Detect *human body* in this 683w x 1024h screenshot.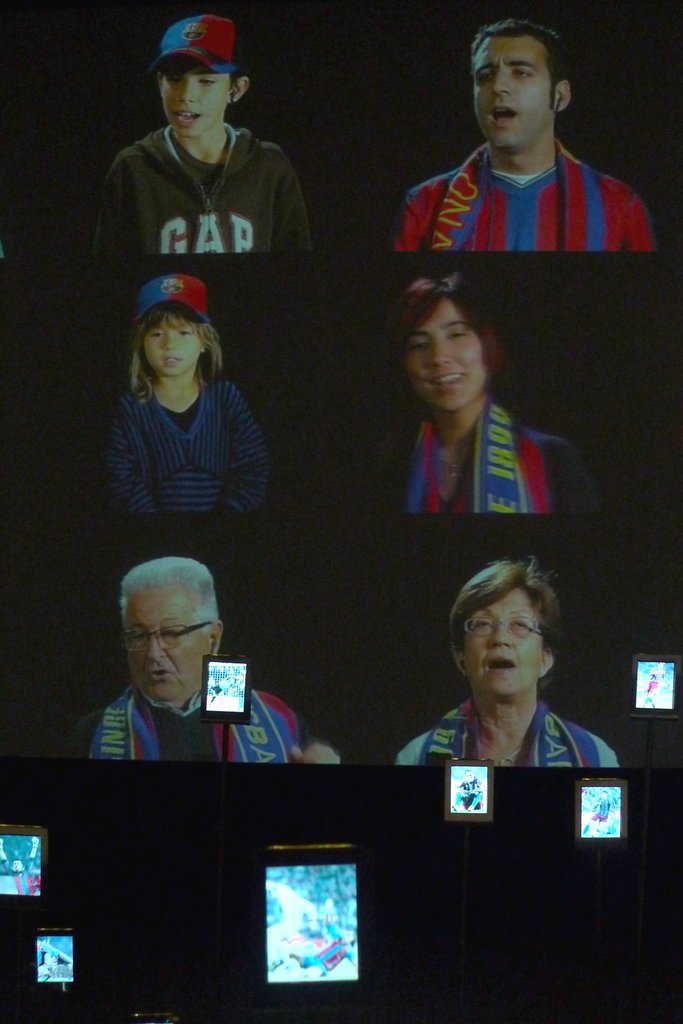
Detection: 96/273/275/529.
